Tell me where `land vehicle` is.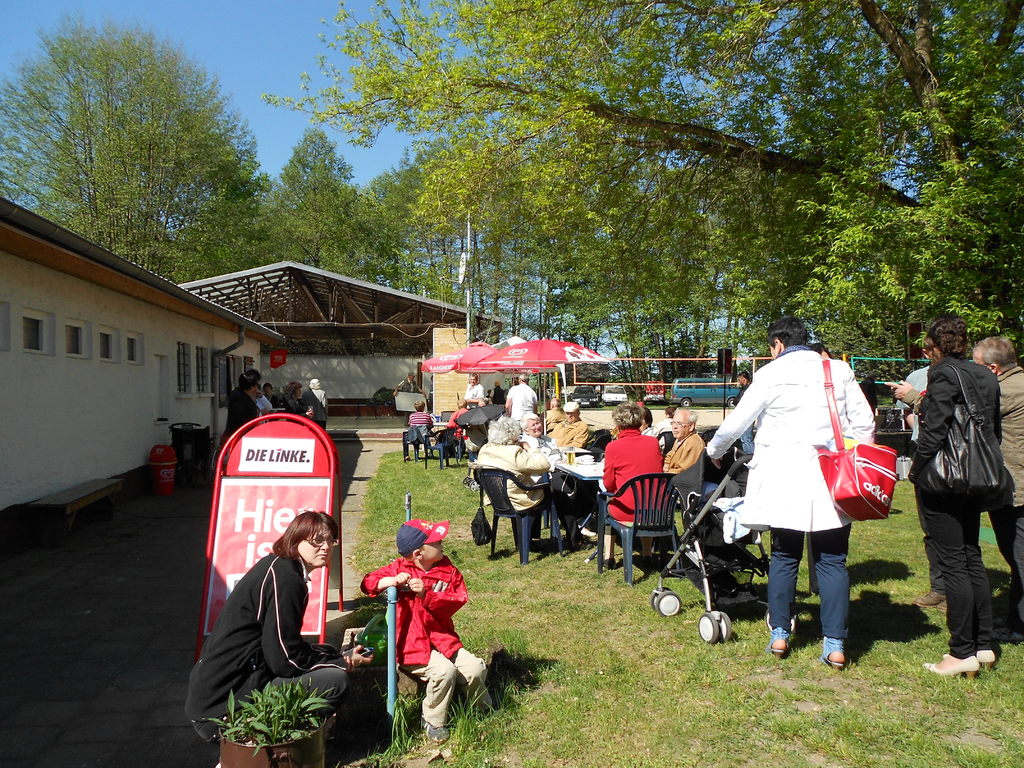
`land vehicle` is at bbox=[573, 381, 600, 407].
